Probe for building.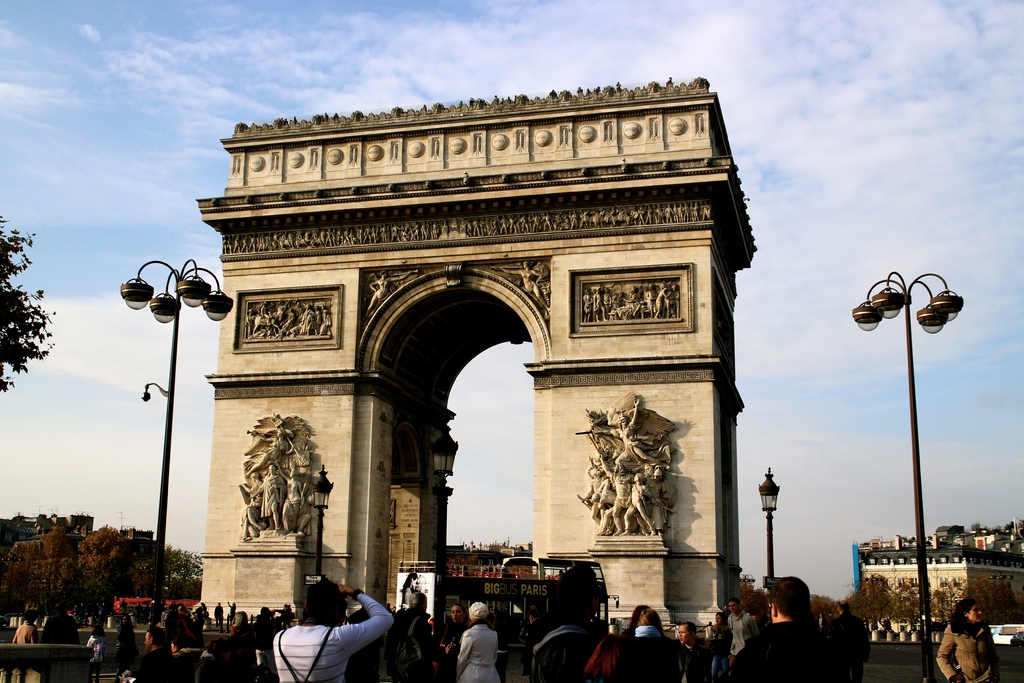
Probe result: rect(851, 516, 1023, 636).
